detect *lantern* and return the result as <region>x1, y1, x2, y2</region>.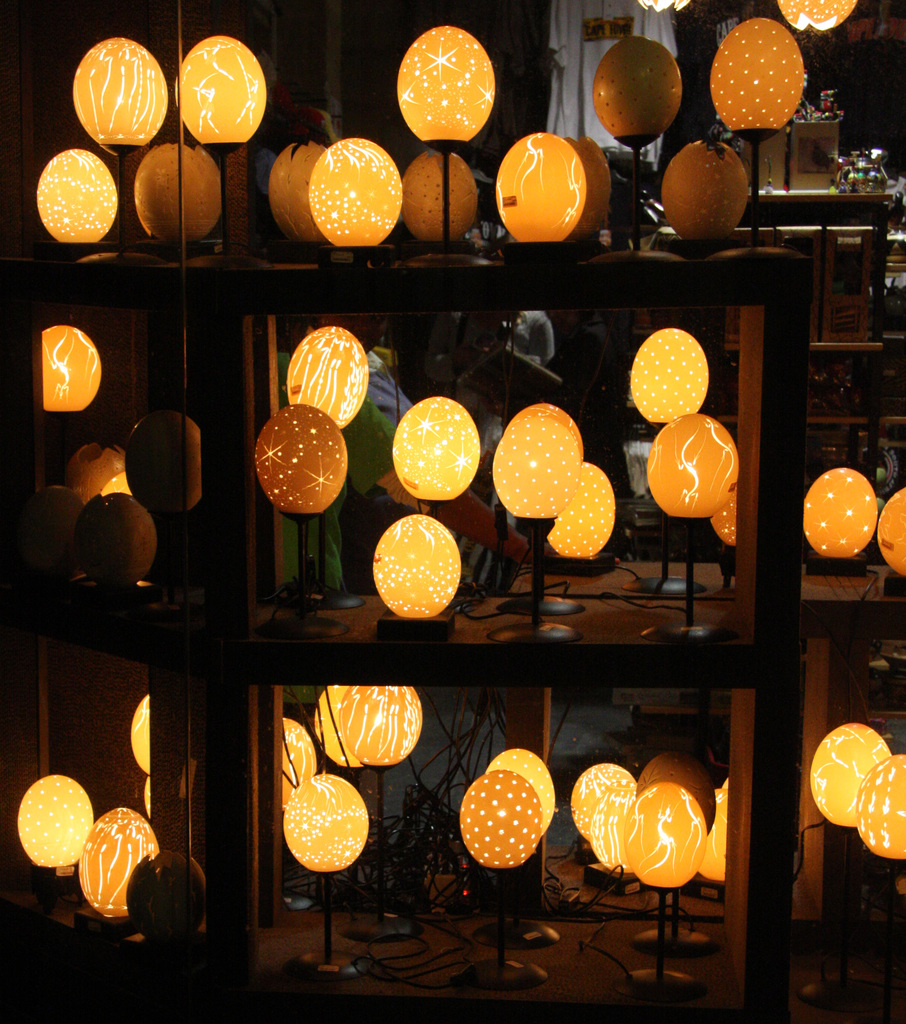
<region>802, 466, 875, 562</region>.
